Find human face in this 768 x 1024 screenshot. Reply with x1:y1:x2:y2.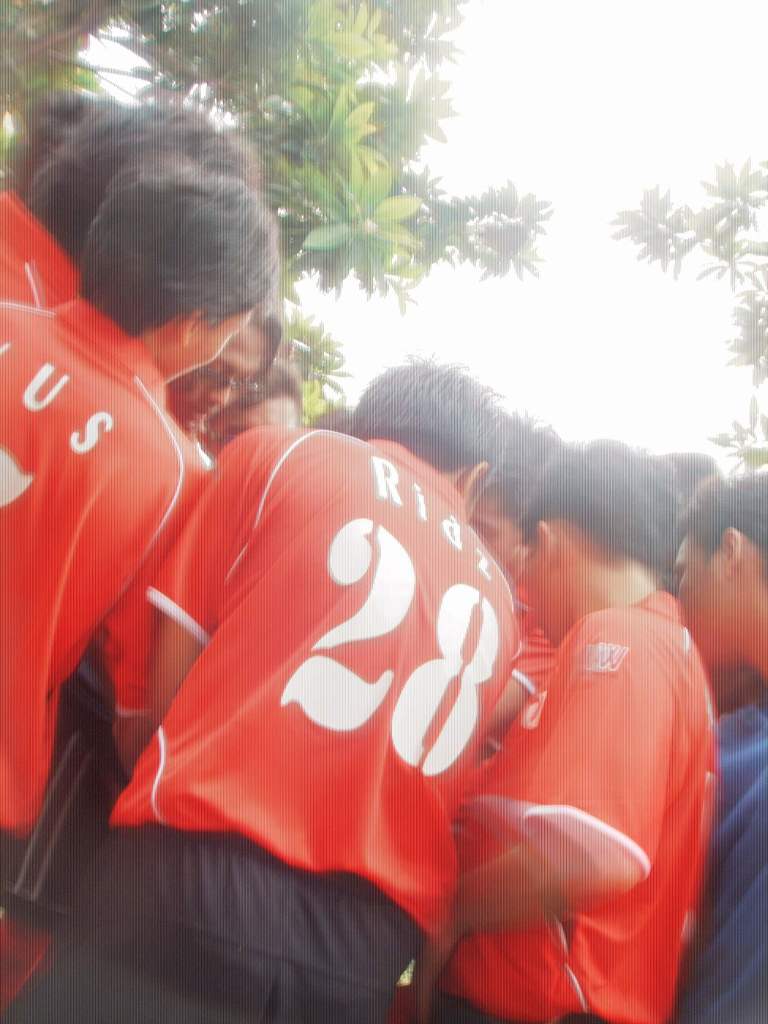
512:515:547:632.
